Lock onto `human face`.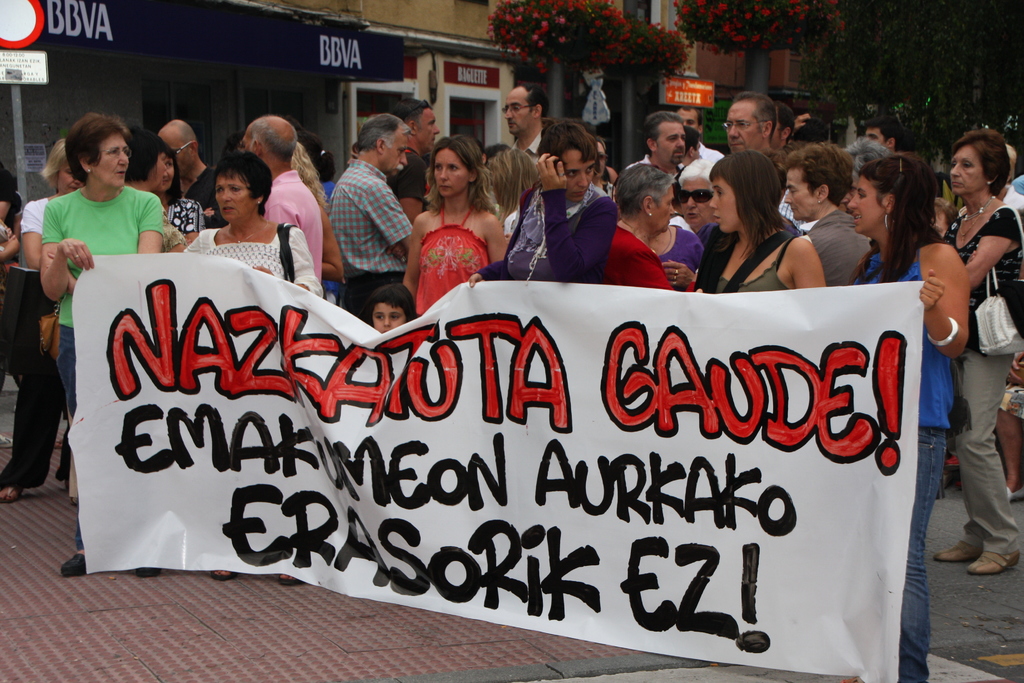
Locked: 559/143/595/200.
